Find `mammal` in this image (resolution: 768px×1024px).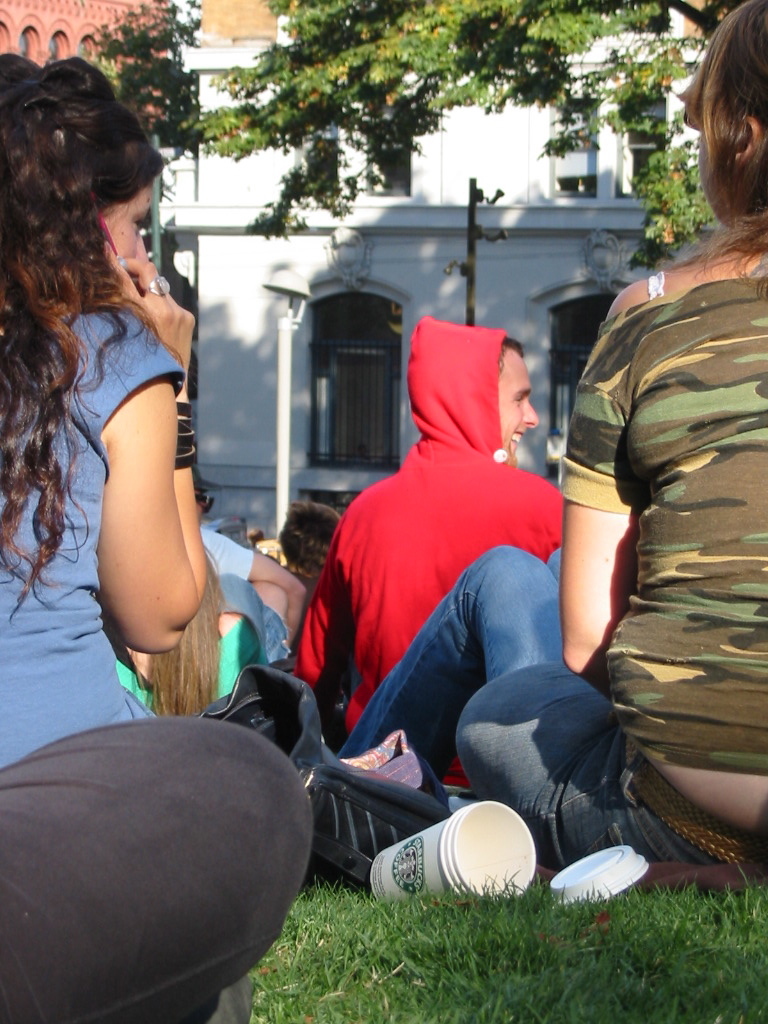
l=0, t=58, r=198, b=767.
